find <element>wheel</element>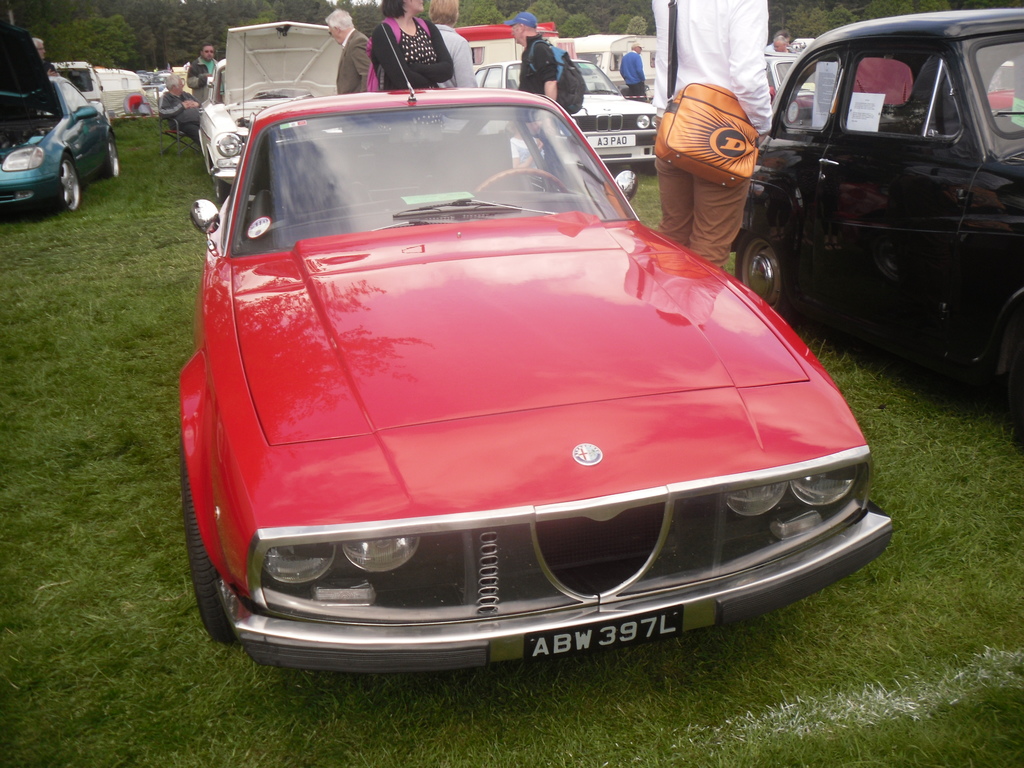
bbox=[472, 171, 573, 202]
